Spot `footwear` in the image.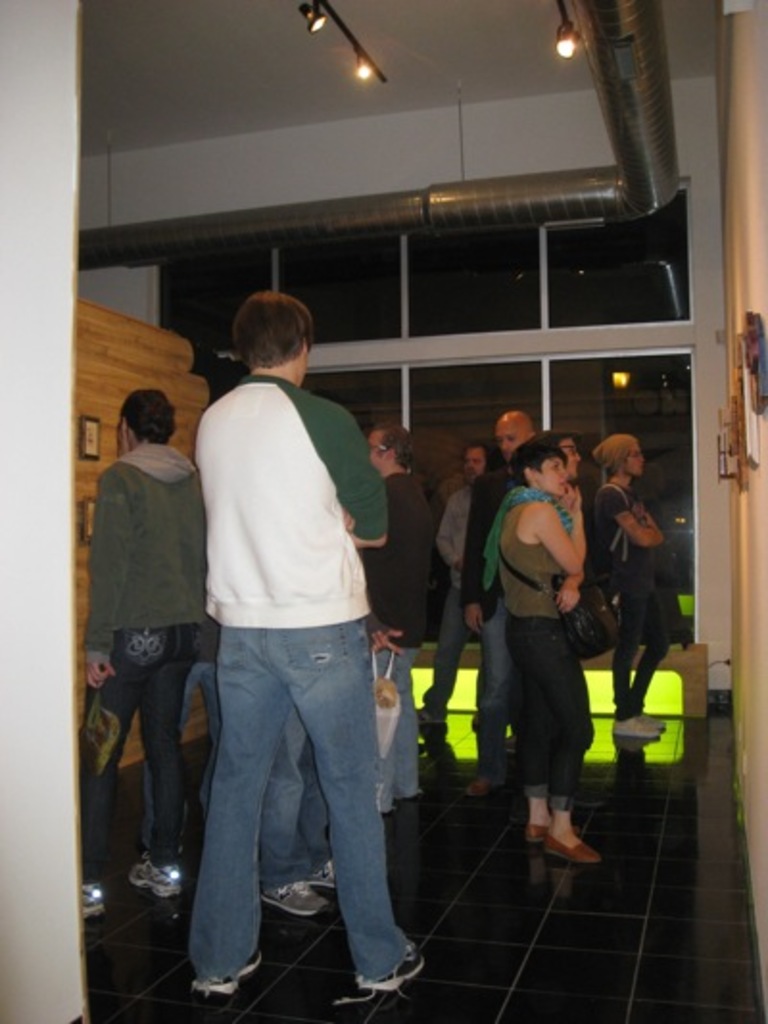
`footwear` found at {"left": 196, "top": 961, "right": 263, "bottom": 997}.
